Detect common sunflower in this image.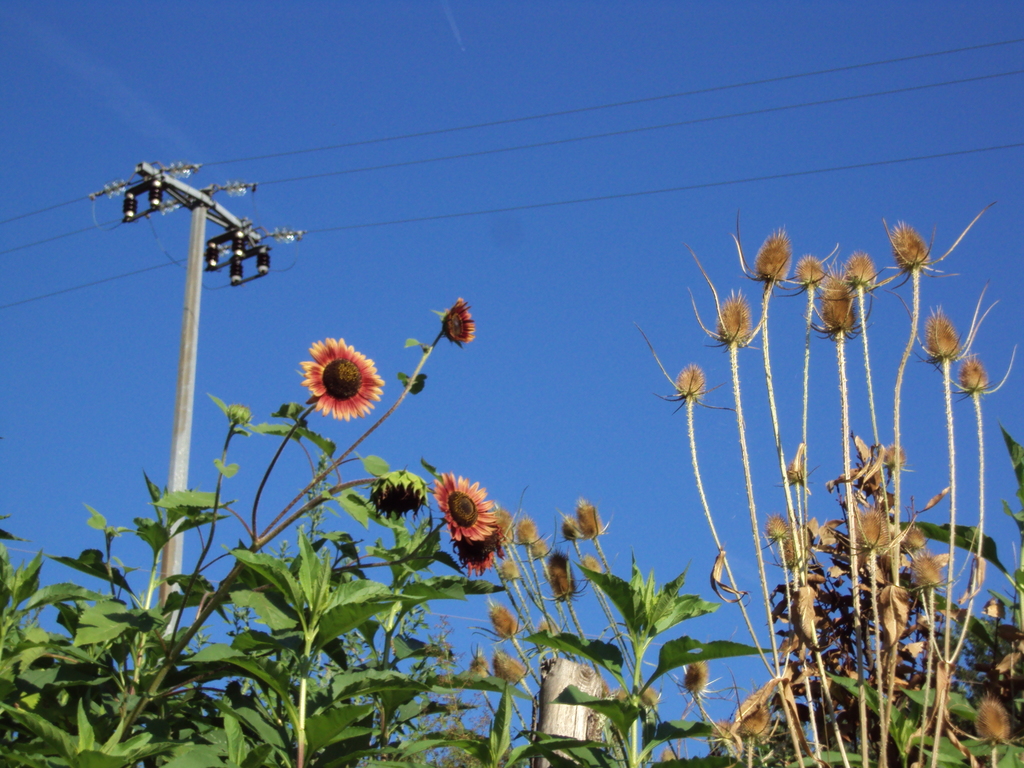
Detection: bbox(458, 541, 493, 569).
